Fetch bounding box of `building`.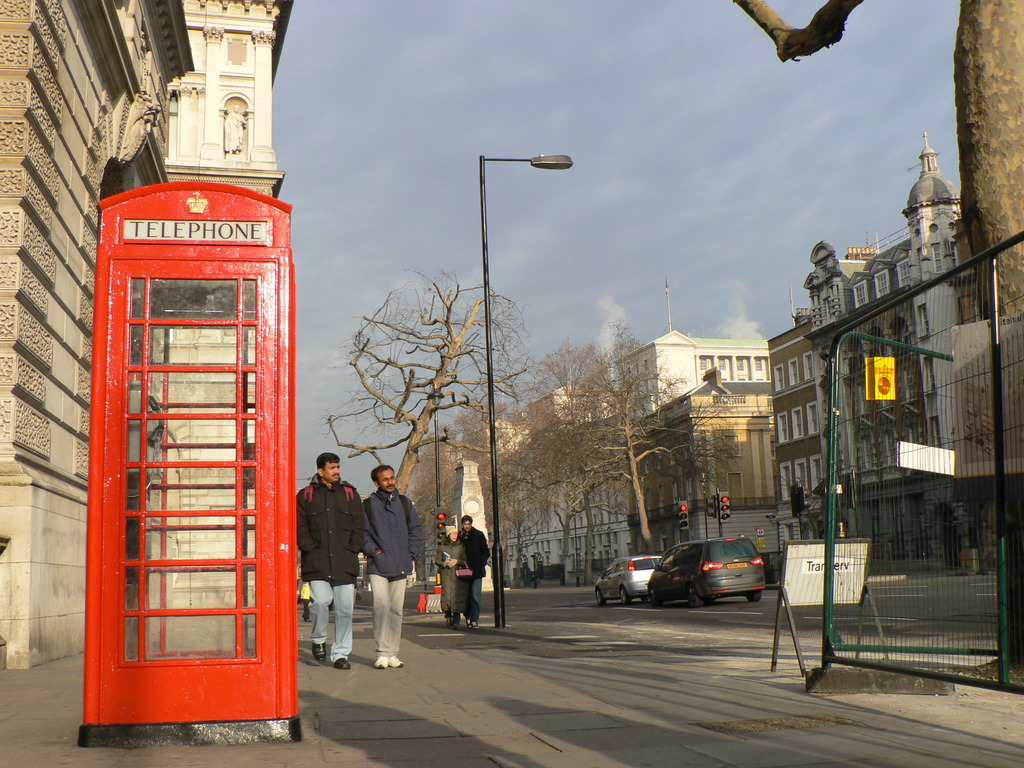
Bbox: 764/125/992/570.
